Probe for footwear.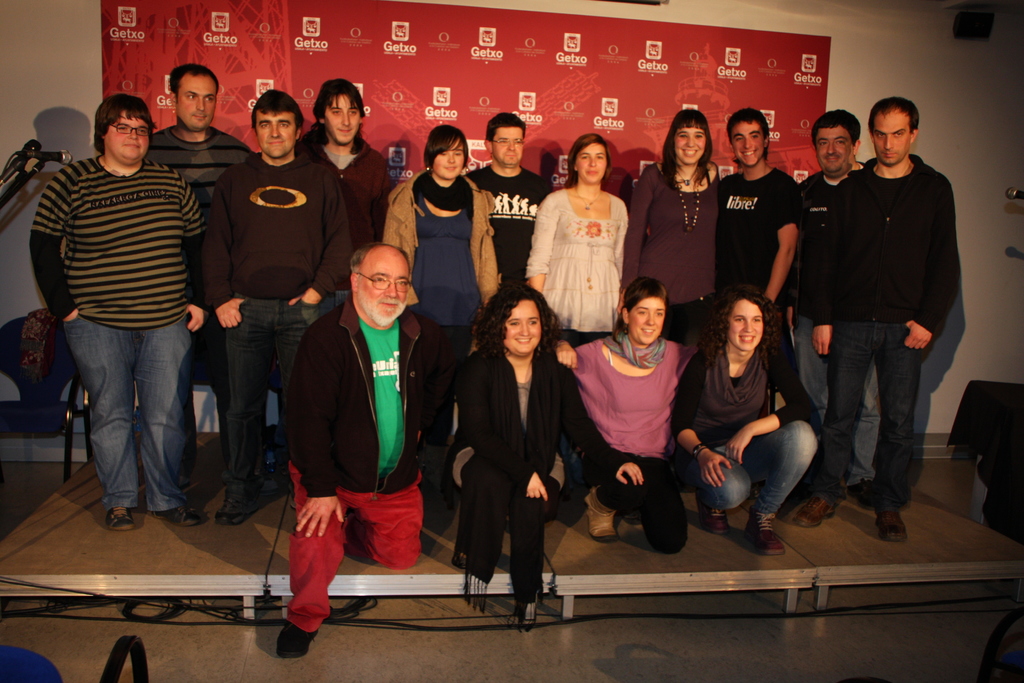
Probe result: left=698, top=490, right=729, bottom=538.
